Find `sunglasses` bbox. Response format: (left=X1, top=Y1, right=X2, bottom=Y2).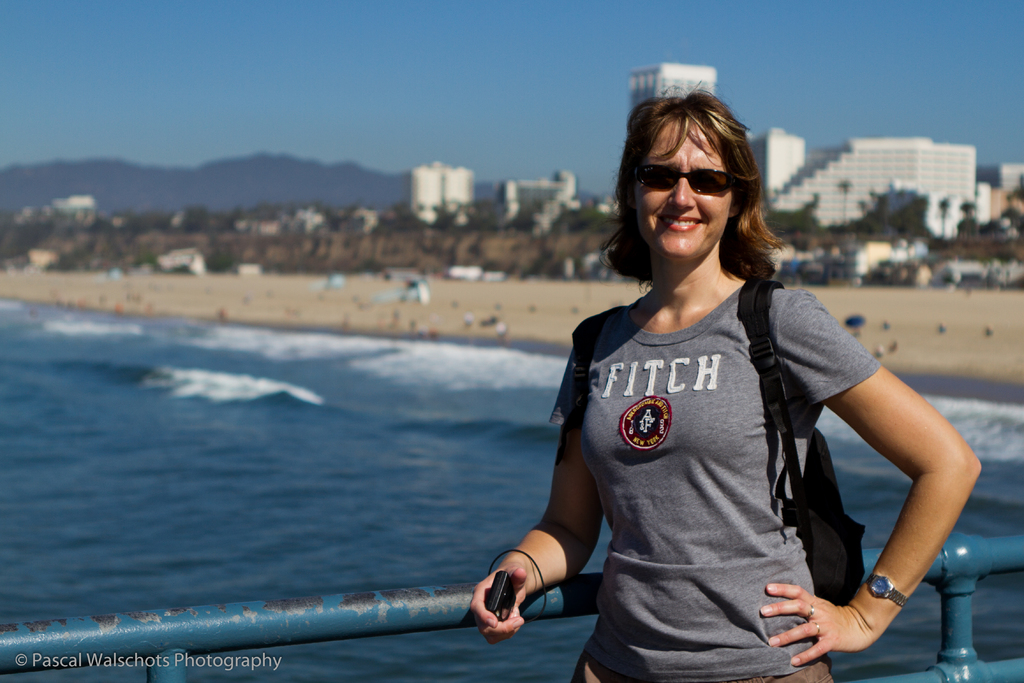
(left=630, top=163, right=740, bottom=193).
